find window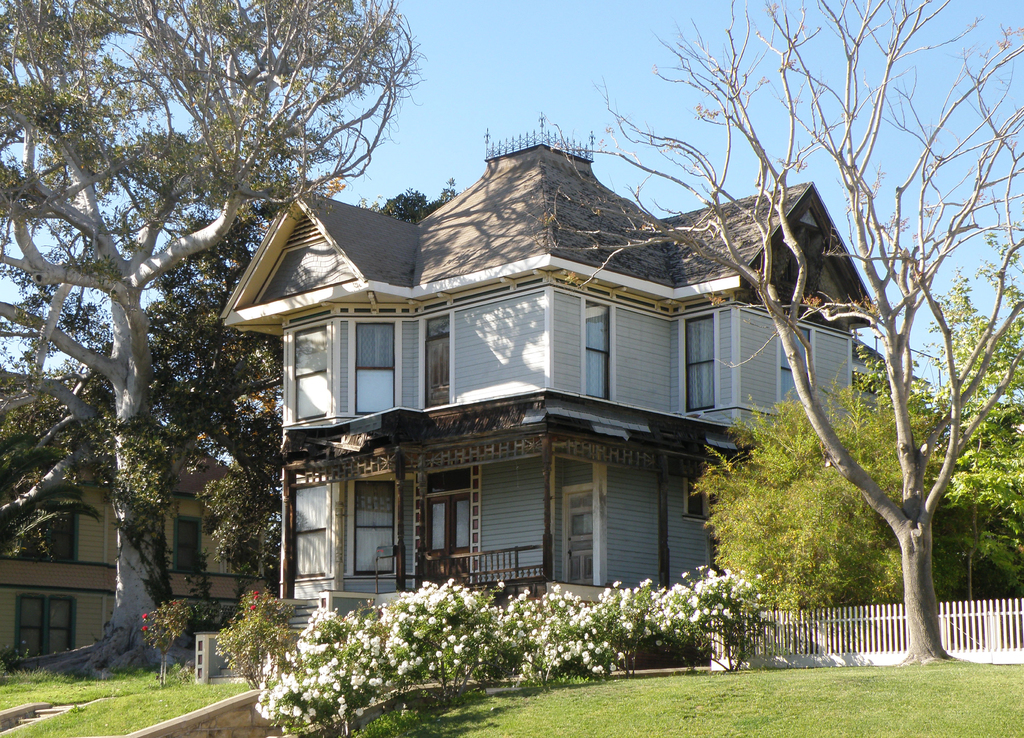
box=[176, 516, 201, 574]
